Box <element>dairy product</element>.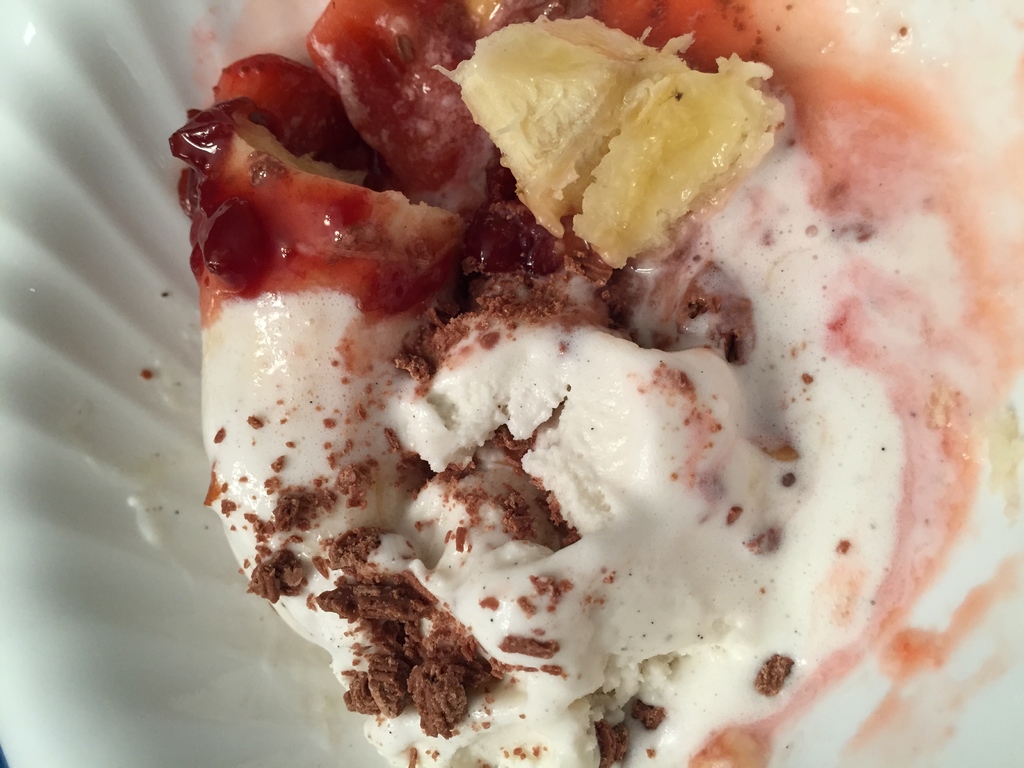
180 0 1023 767.
